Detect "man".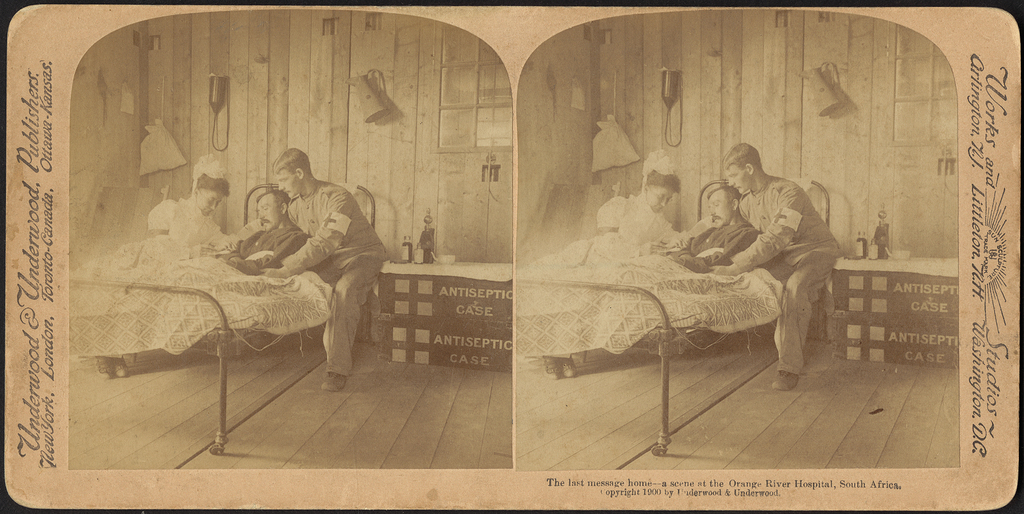
Detected at (665,181,761,270).
